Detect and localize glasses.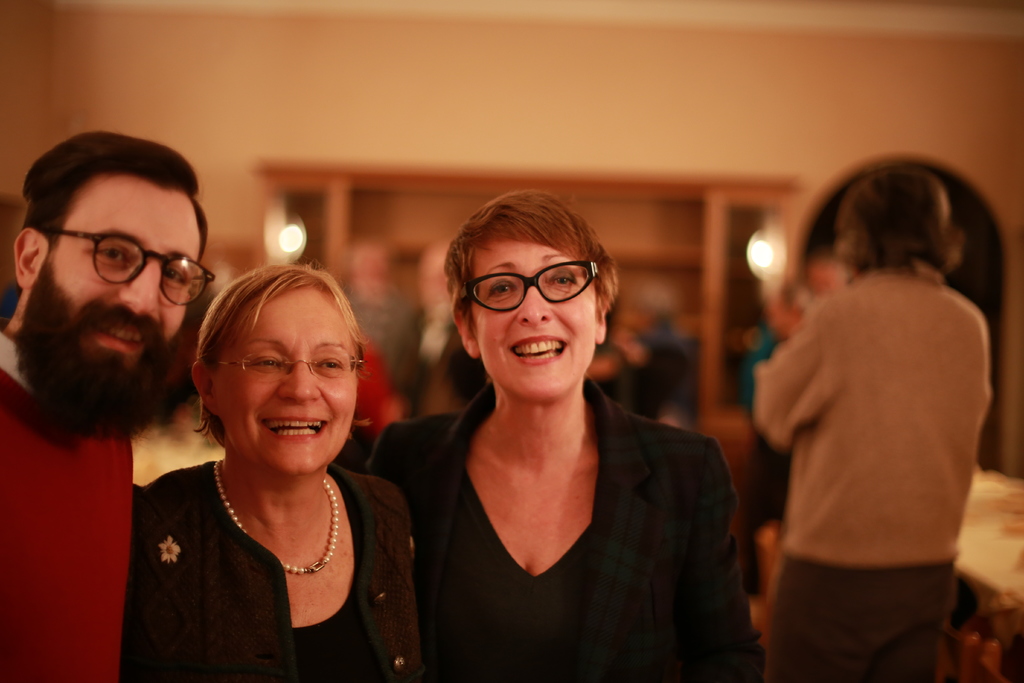
Localized at {"x1": 467, "y1": 261, "x2": 604, "y2": 309}.
